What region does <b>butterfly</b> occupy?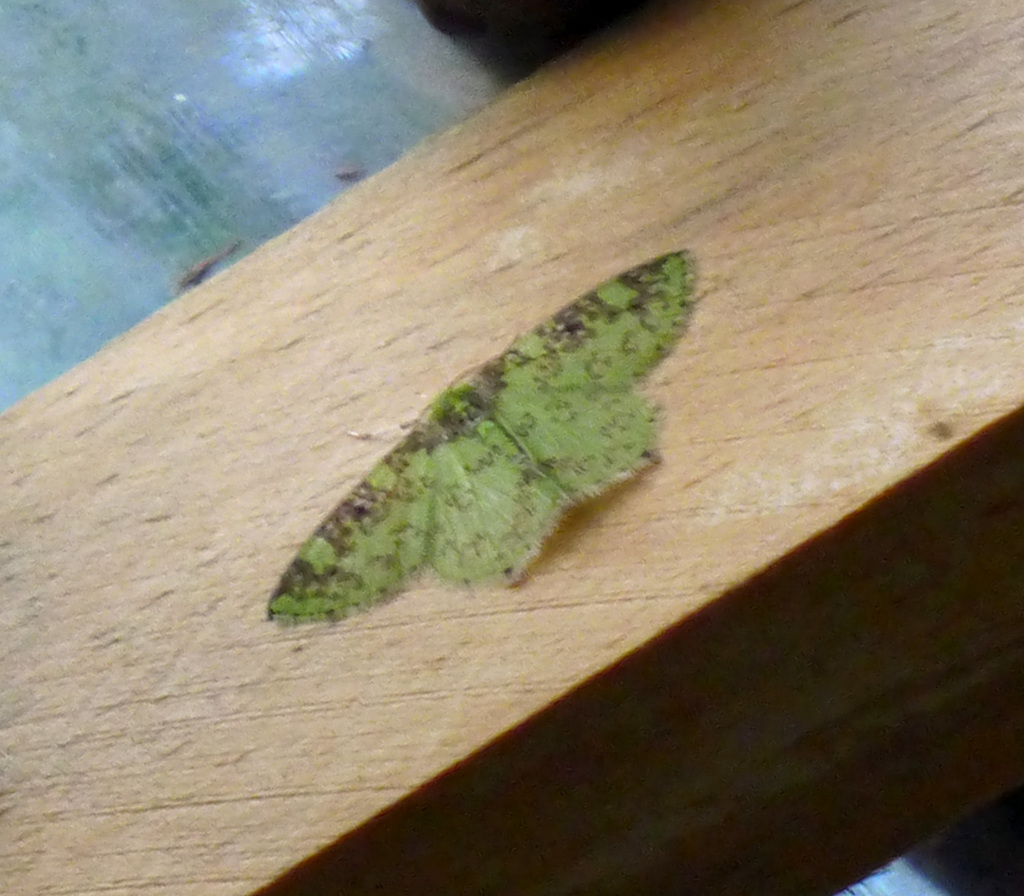
detection(323, 216, 689, 648).
